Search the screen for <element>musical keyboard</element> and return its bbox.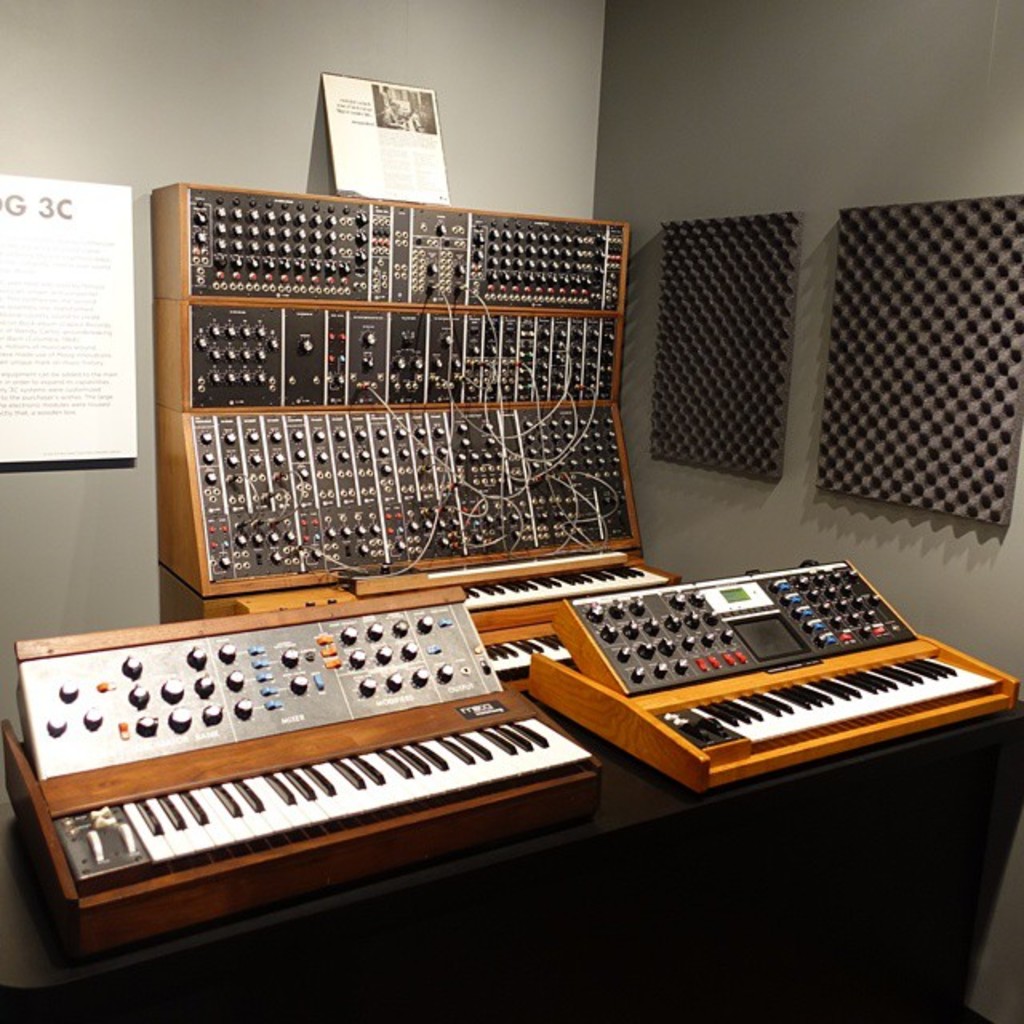
Found: box=[534, 566, 1005, 829].
